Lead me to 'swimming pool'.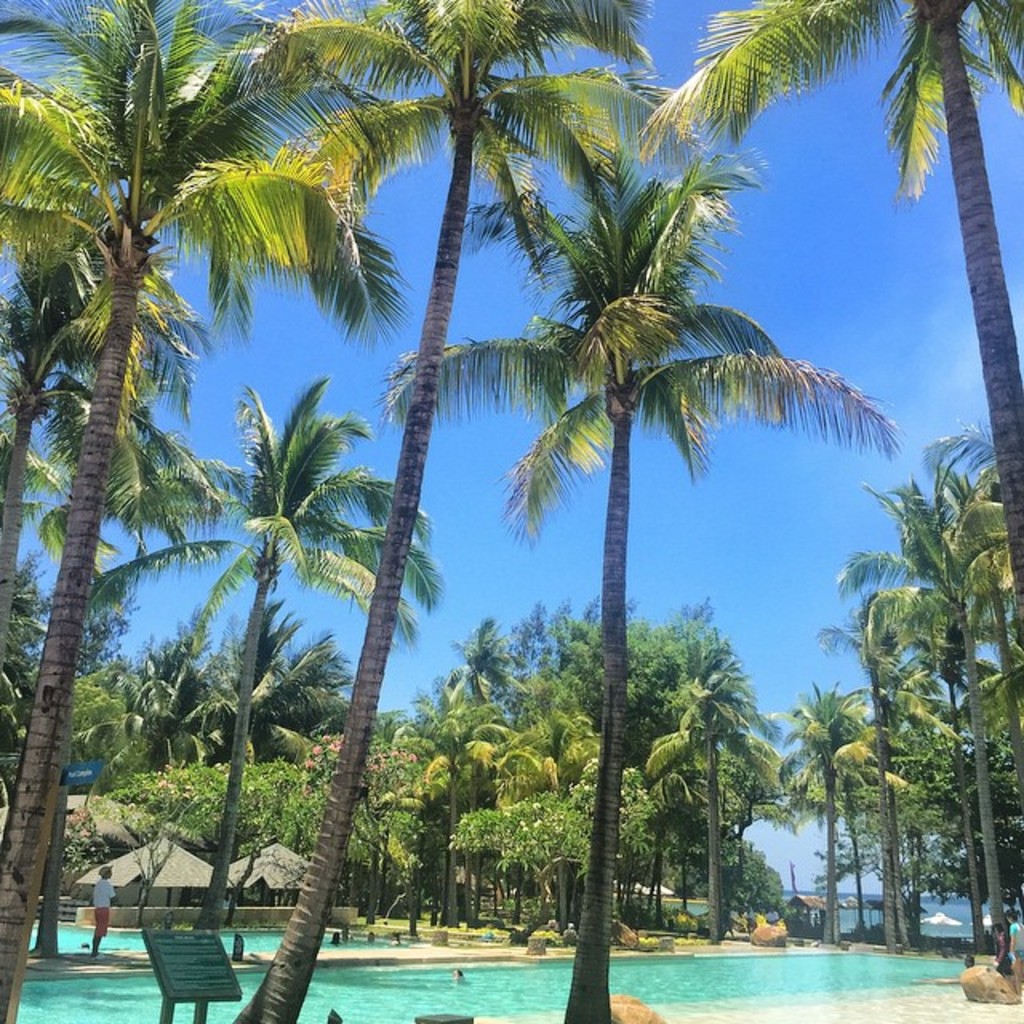
Lead to 14, 926, 1013, 1022.
